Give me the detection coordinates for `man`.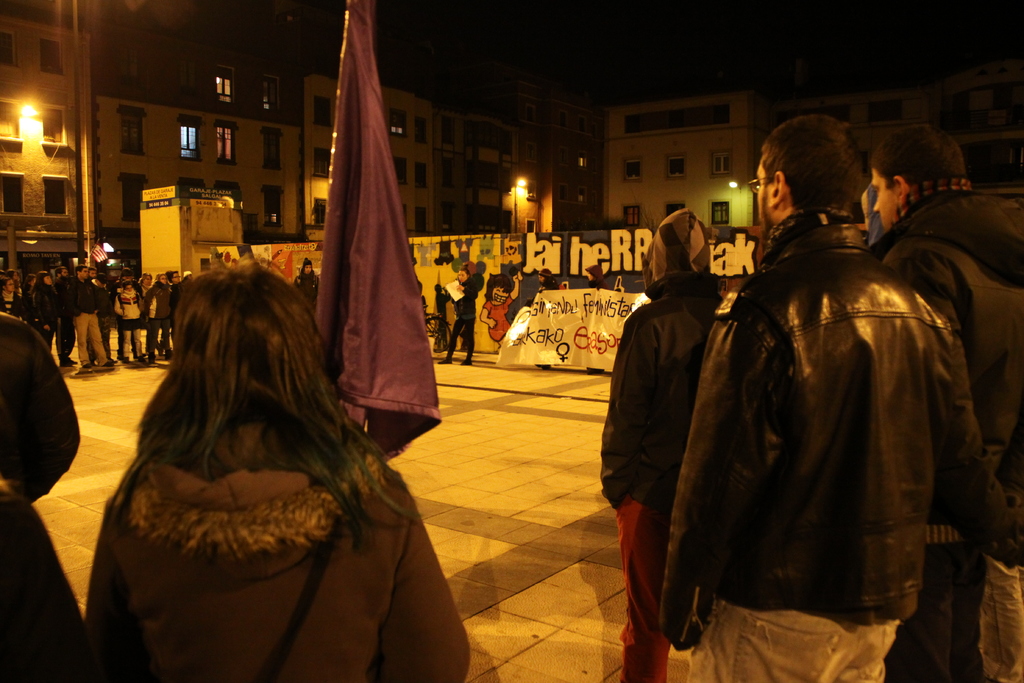
l=601, t=200, r=735, b=682.
